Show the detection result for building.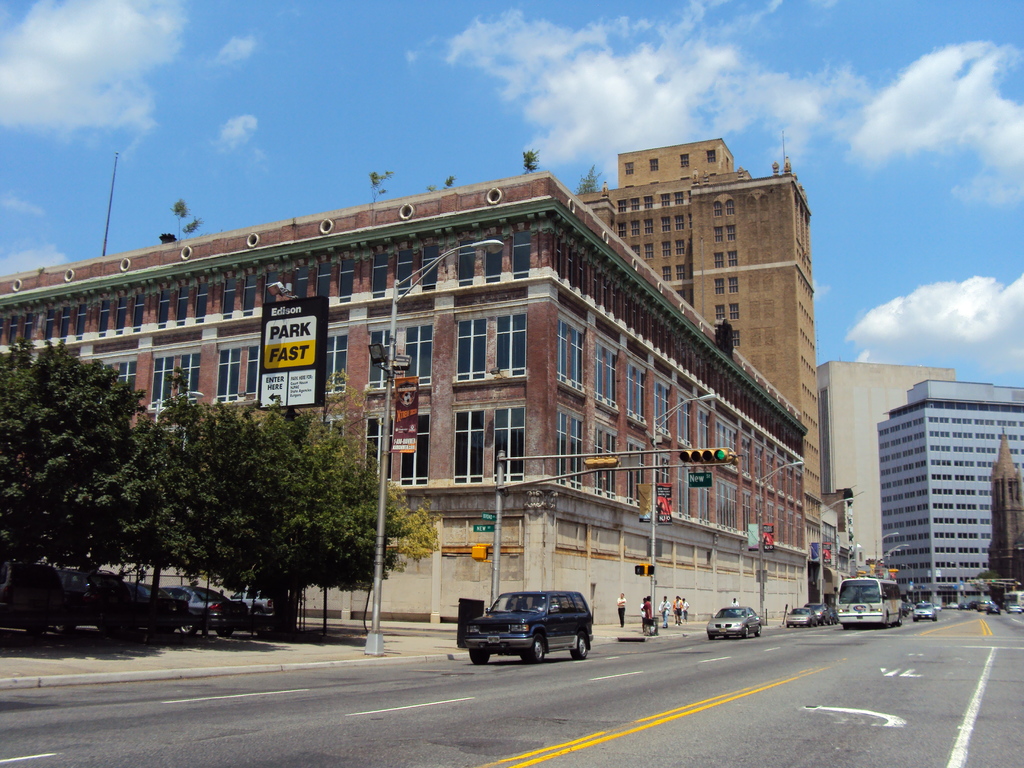
[579, 137, 817, 422].
